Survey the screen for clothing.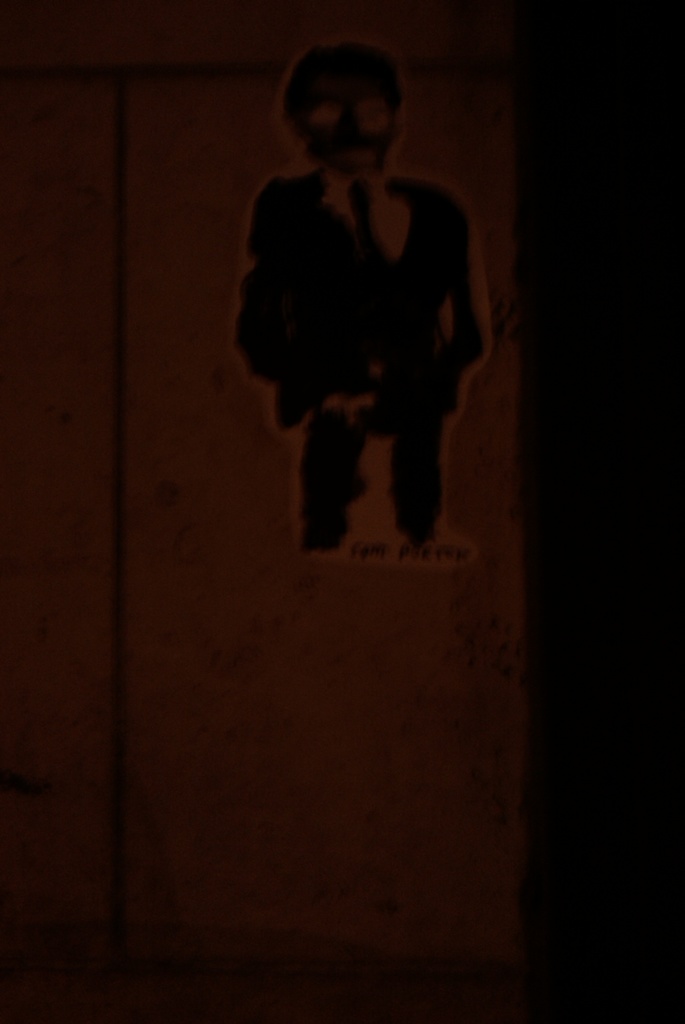
Survey found: {"x1": 233, "y1": 163, "x2": 492, "y2": 556}.
